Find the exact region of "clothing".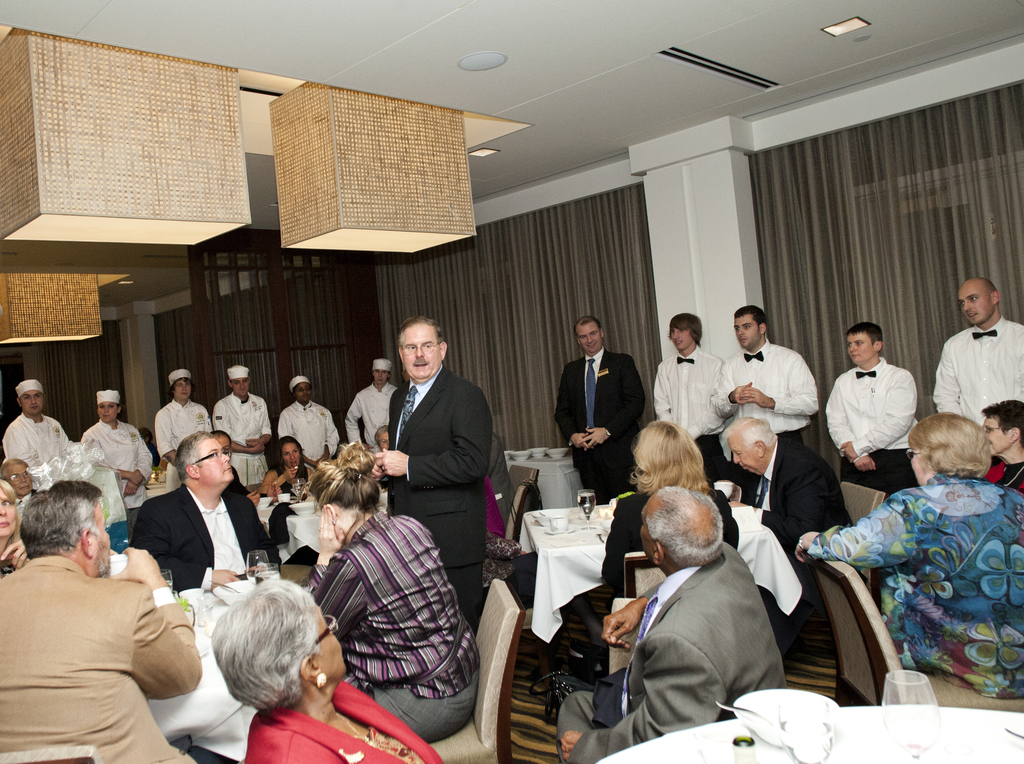
Exact region: (left=651, top=350, right=722, bottom=485).
